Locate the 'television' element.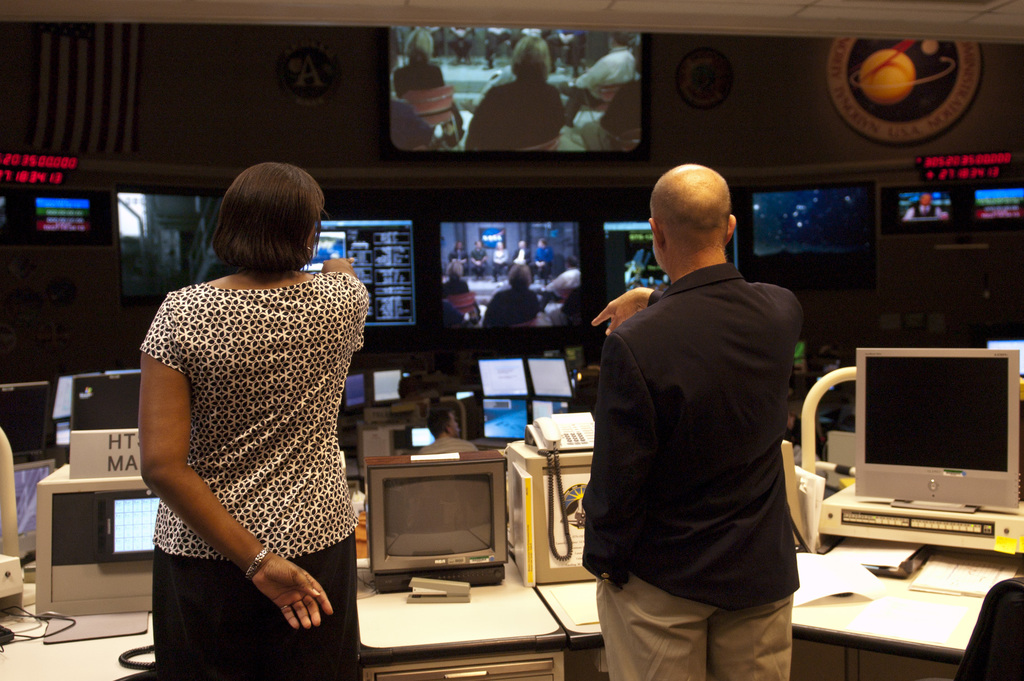
Element bbox: Rect(879, 185, 964, 233).
